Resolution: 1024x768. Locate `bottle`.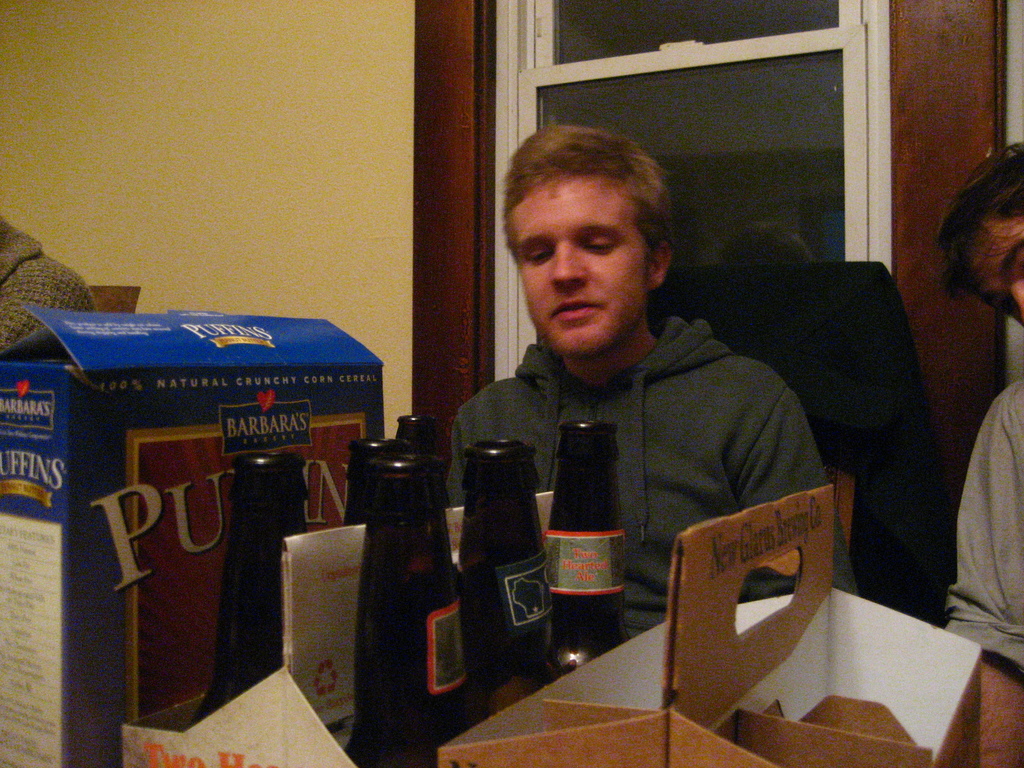
detection(395, 413, 453, 569).
